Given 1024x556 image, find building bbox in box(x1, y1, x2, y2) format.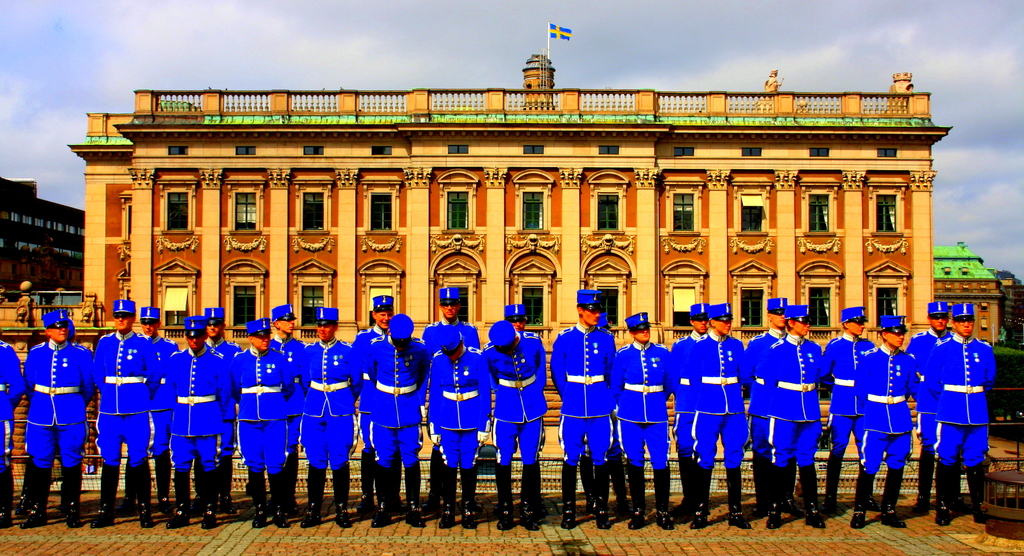
box(934, 240, 1023, 344).
